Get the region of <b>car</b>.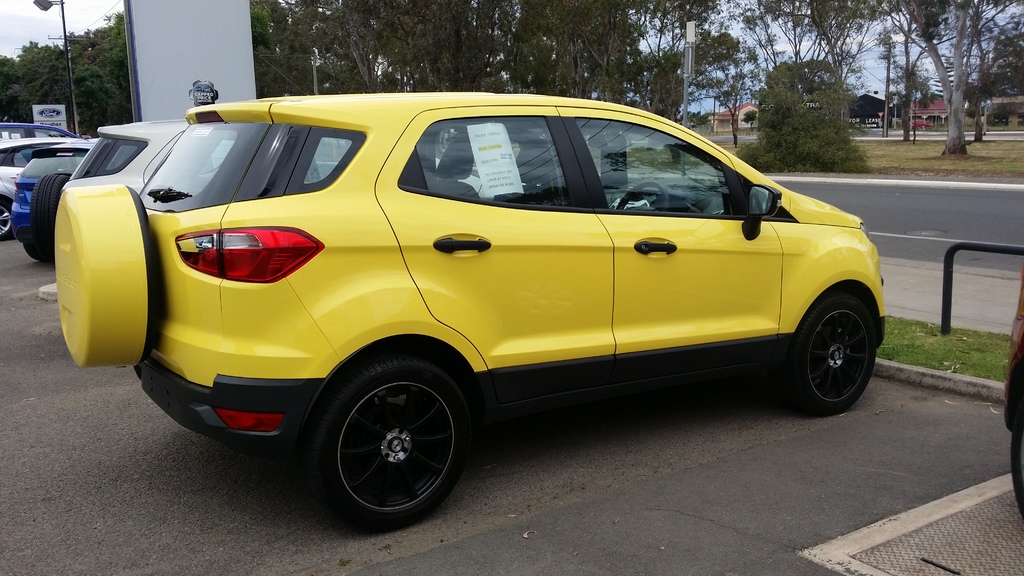
(1003,259,1023,520).
